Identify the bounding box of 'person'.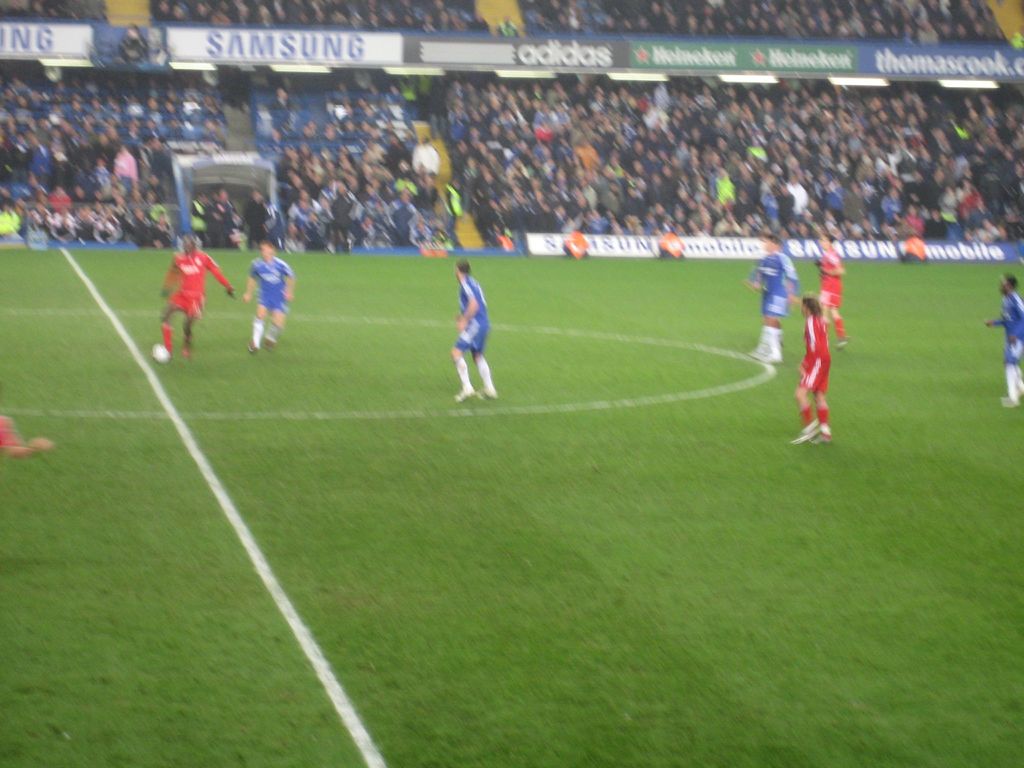
pyautogui.locateOnScreen(440, 259, 502, 406).
